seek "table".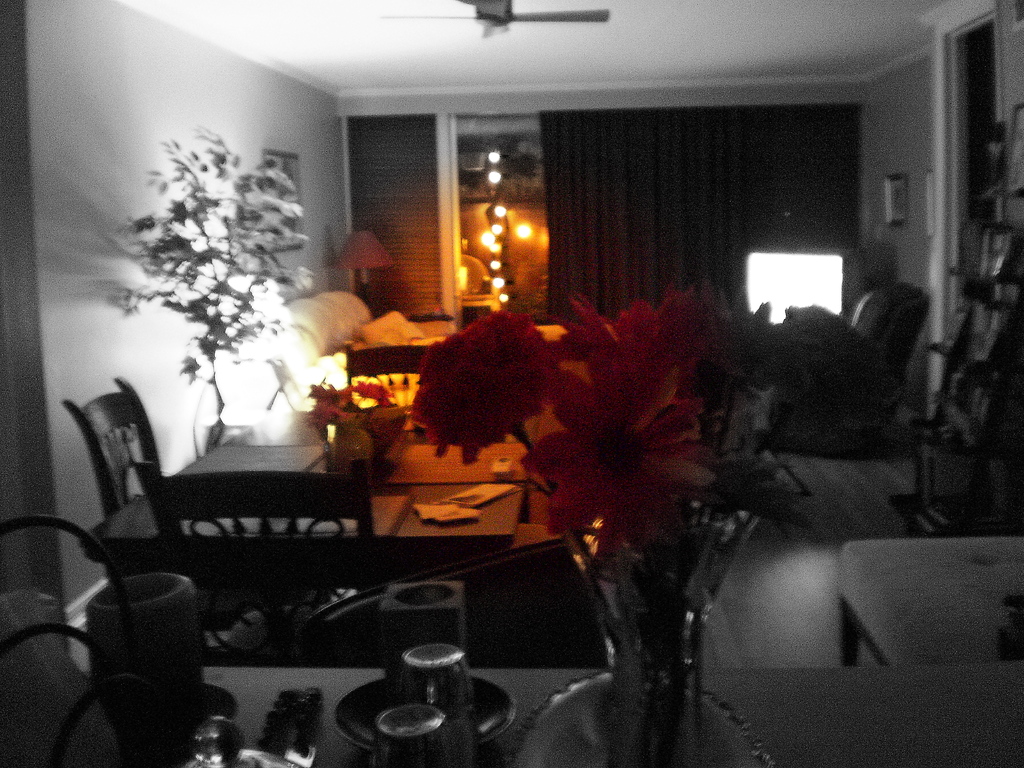
{"left": 87, "top": 482, "right": 545, "bottom": 644}.
